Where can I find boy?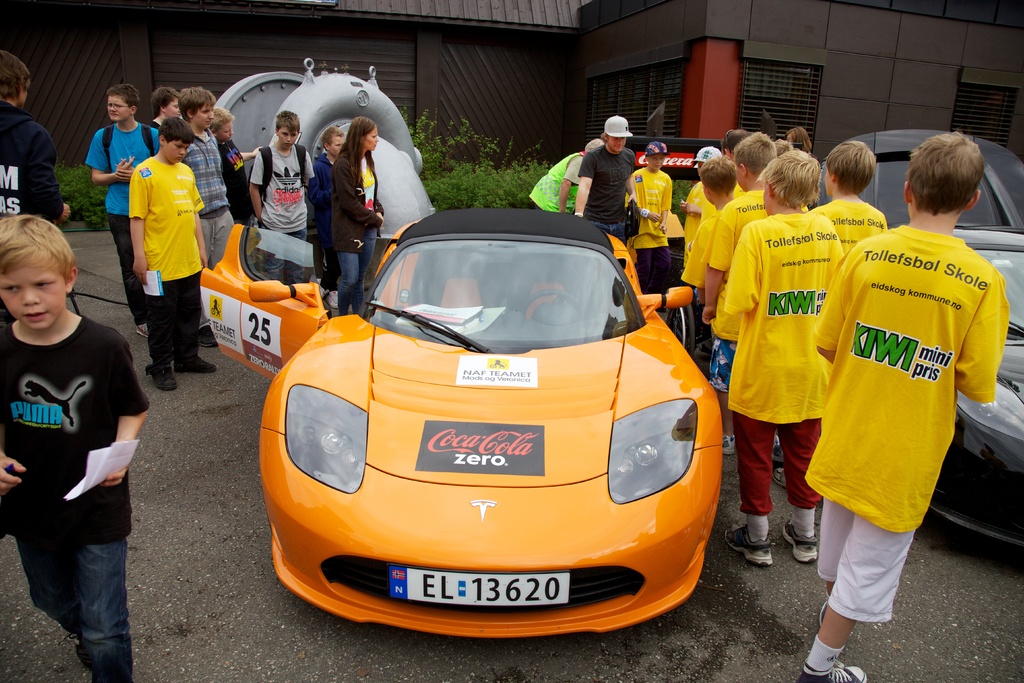
You can find it at (x1=772, y1=134, x2=799, y2=157).
